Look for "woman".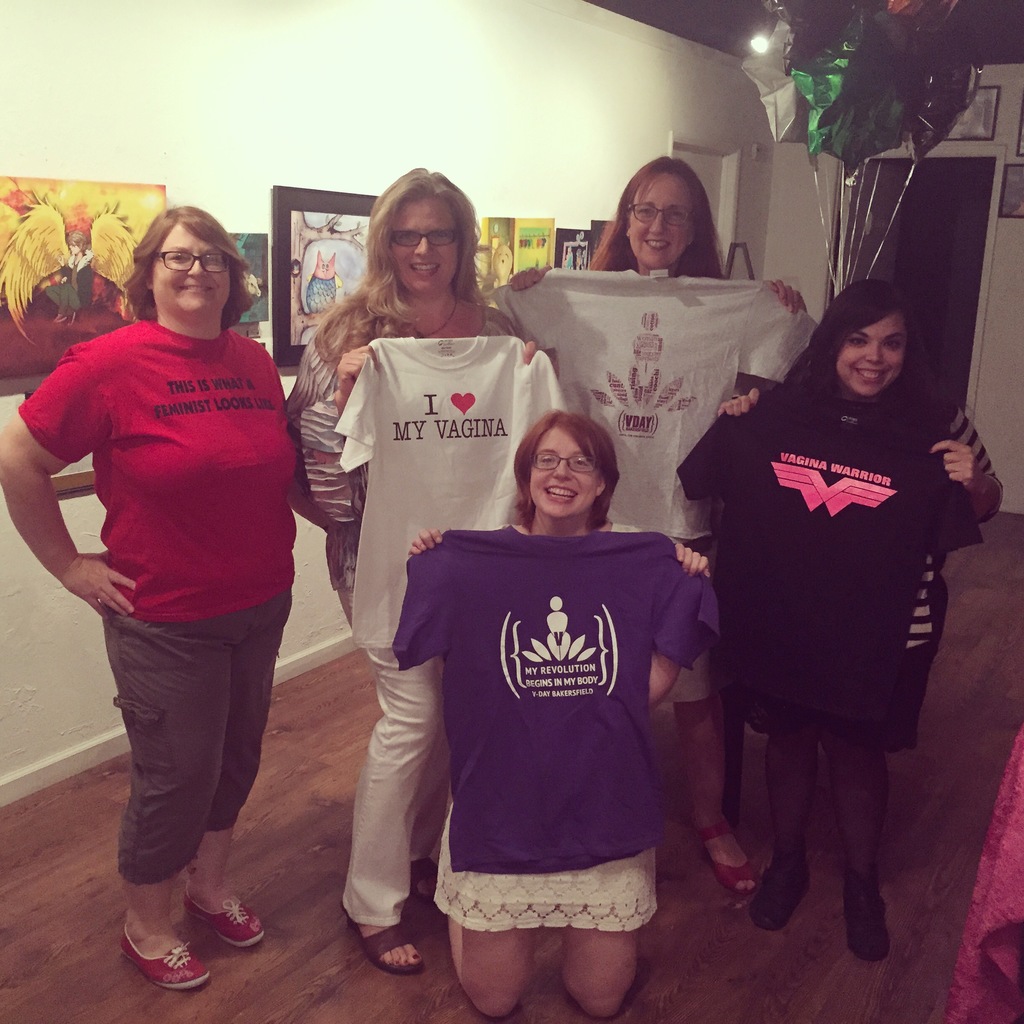
Found: bbox=(404, 405, 714, 1019).
